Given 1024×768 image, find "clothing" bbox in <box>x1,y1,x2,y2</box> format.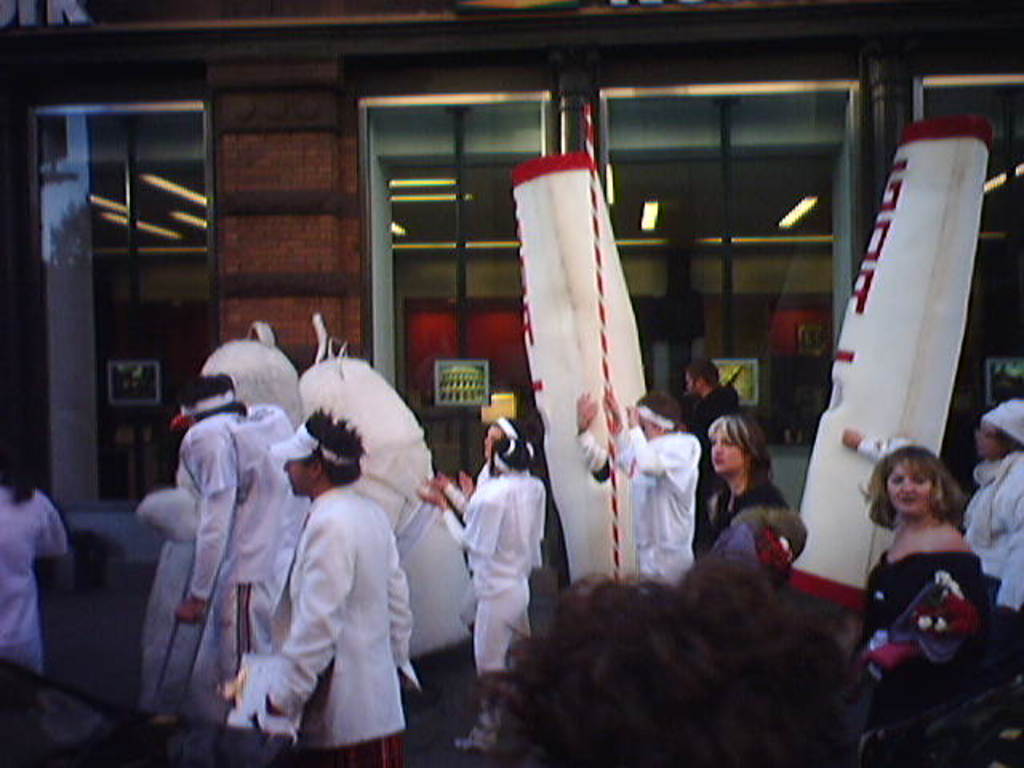
<box>437,429,536,755</box>.
